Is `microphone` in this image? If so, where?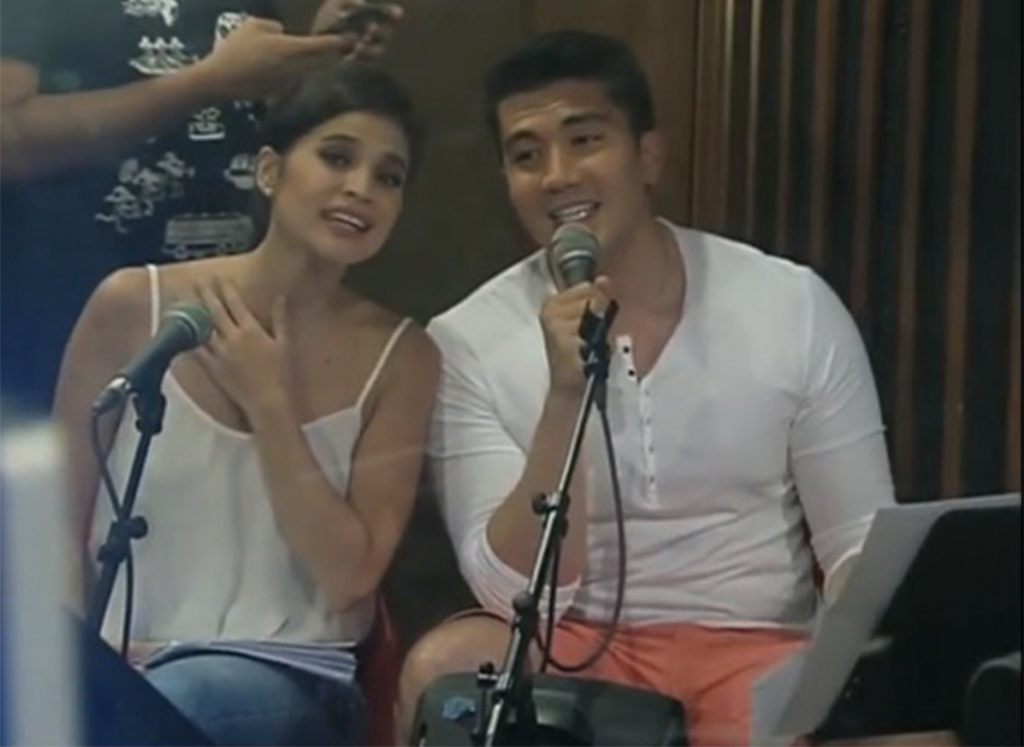
Yes, at [106, 299, 212, 395].
